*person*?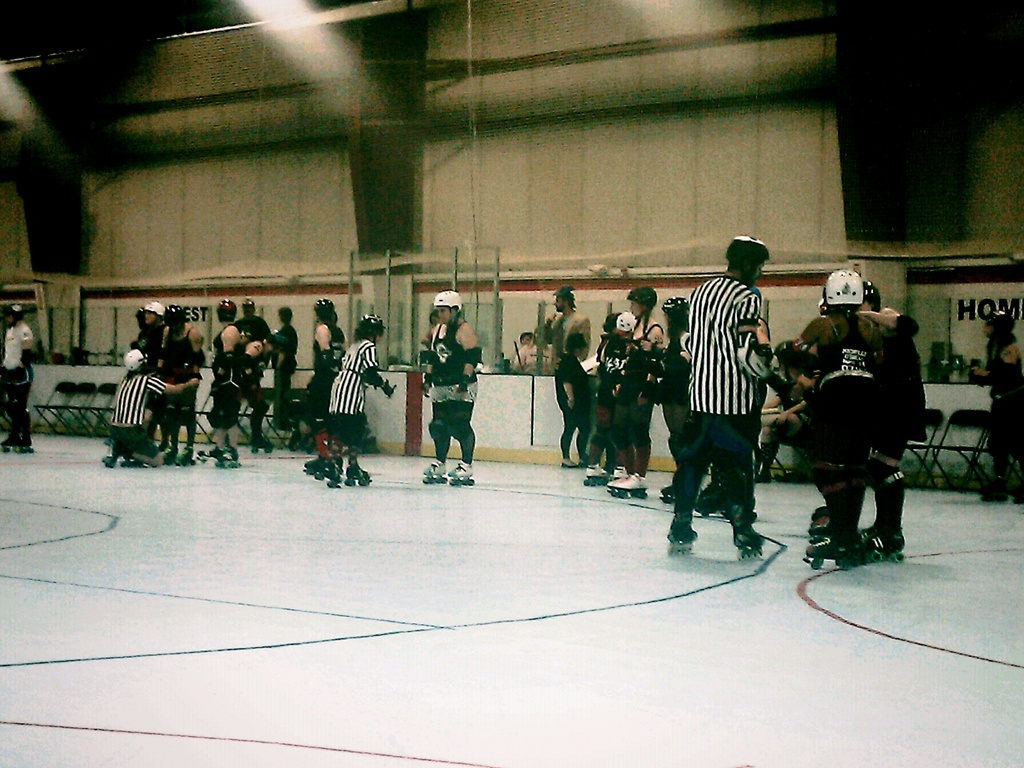
x1=785, y1=270, x2=887, y2=554
